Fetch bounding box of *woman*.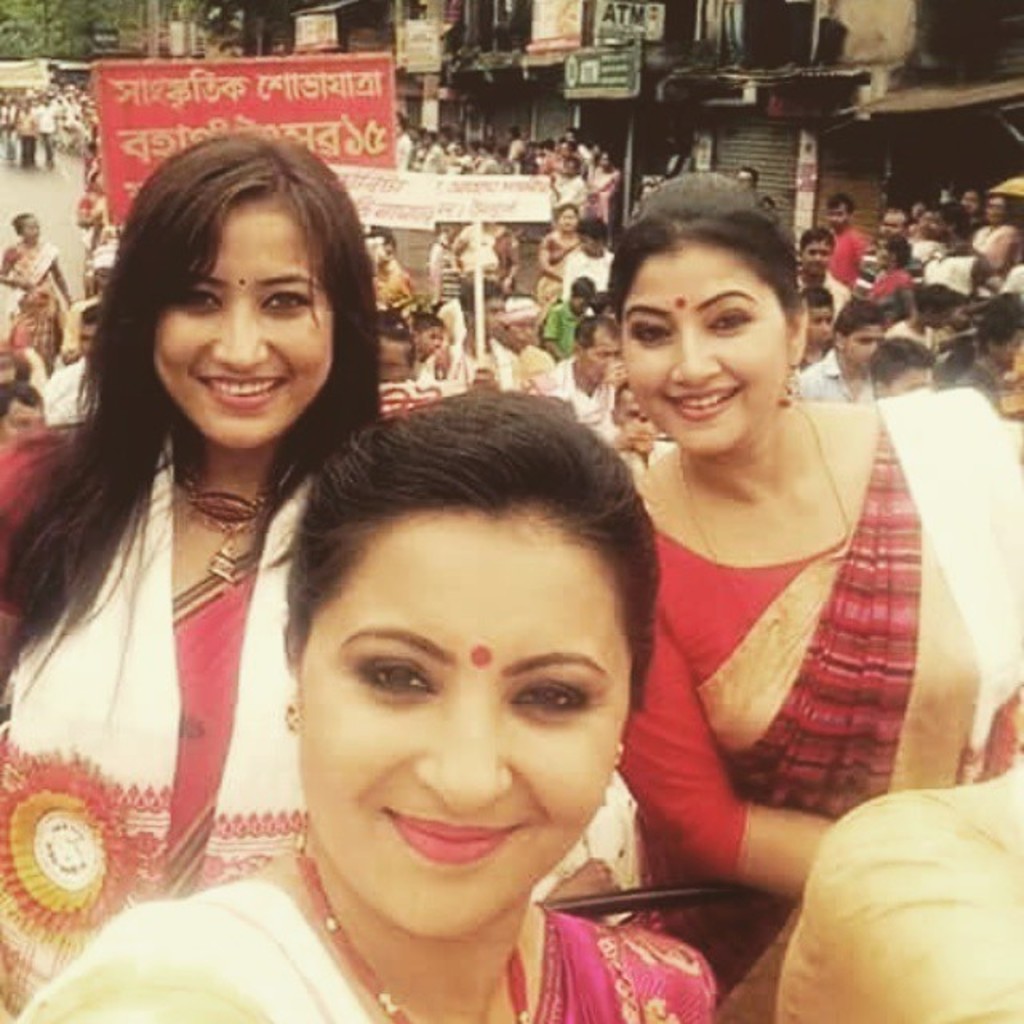
Bbox: <region>608, 166, 1022, 1021</region>.
